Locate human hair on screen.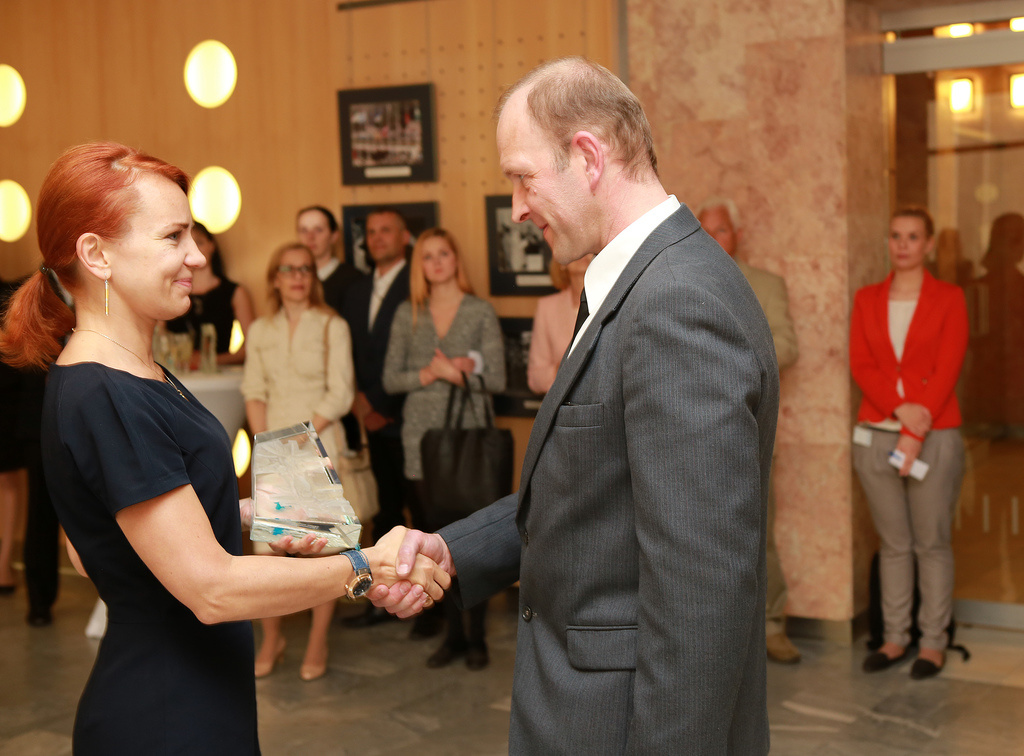
On screen at [892,204,941,236].
